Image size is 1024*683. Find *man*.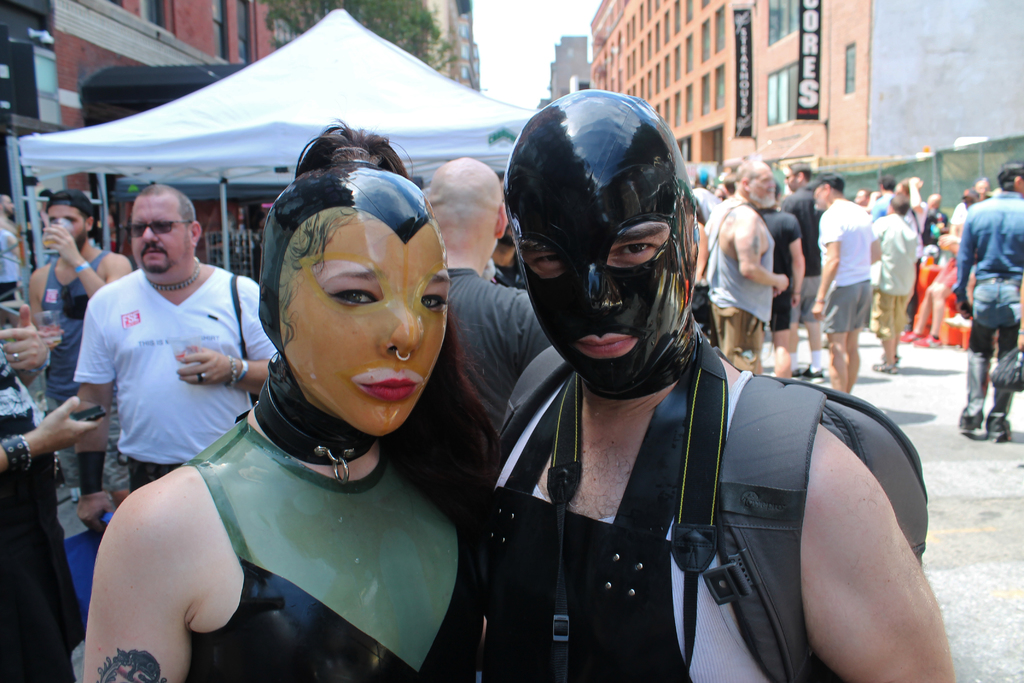
x1=54 y1=181 x2=278 y2=592.
